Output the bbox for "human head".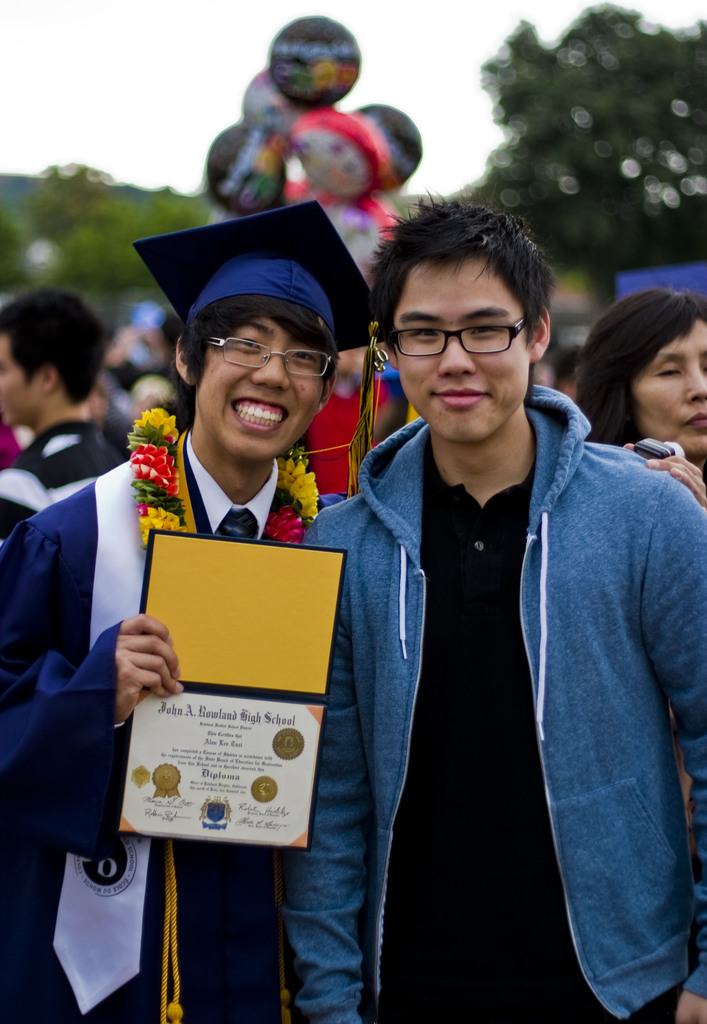
detection(580, 286, 706, 459).
